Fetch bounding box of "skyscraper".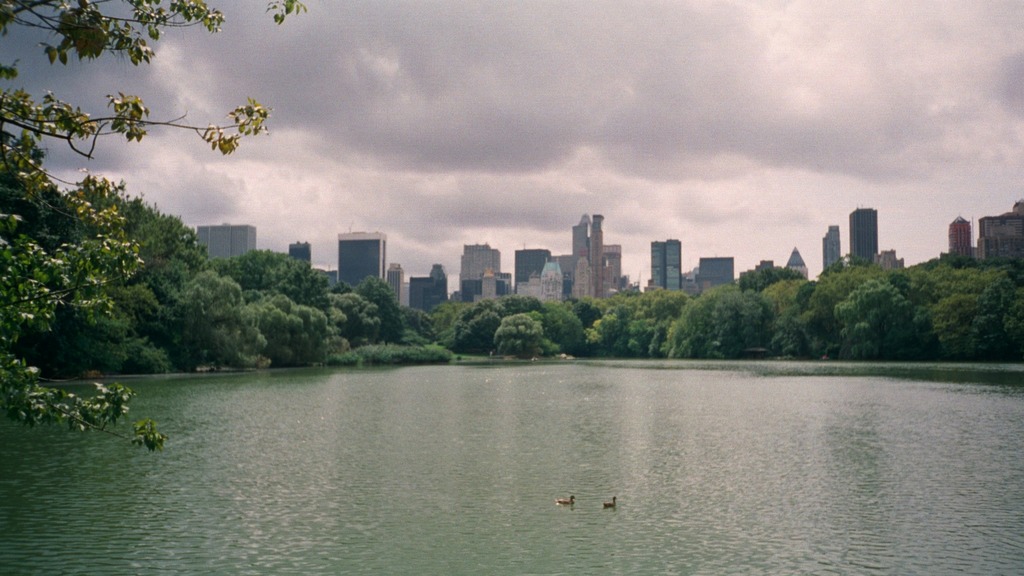
Bbox: 698 253 732 296.
